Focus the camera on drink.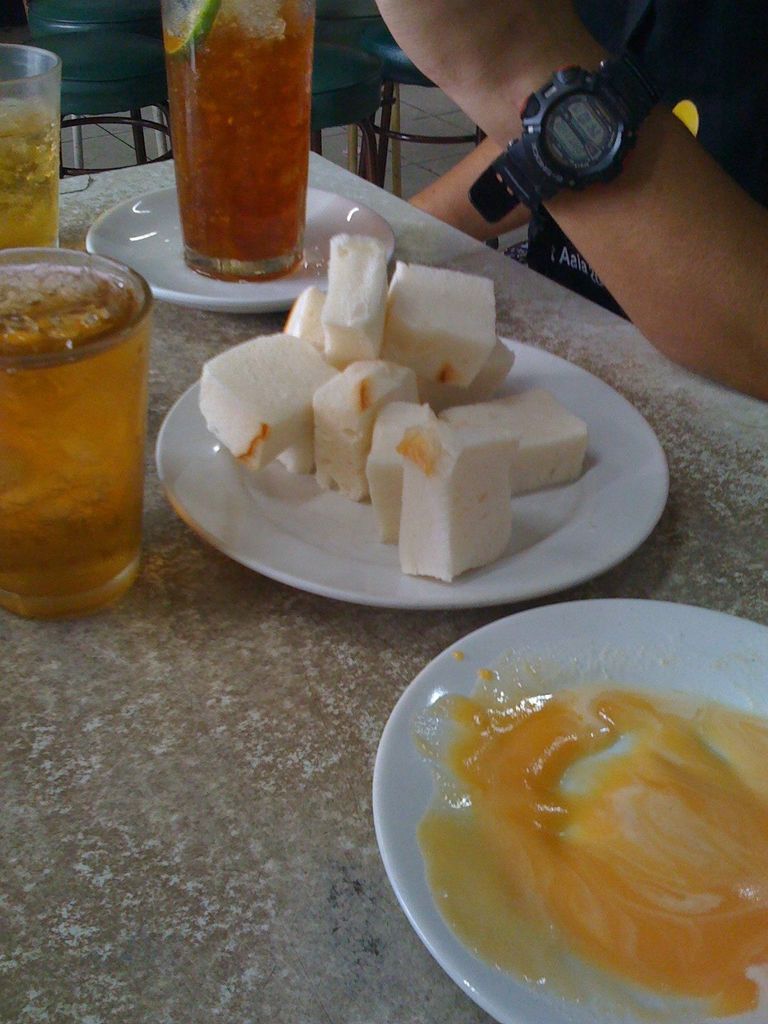
Focus region: box=[163, 0, 322, 281].
